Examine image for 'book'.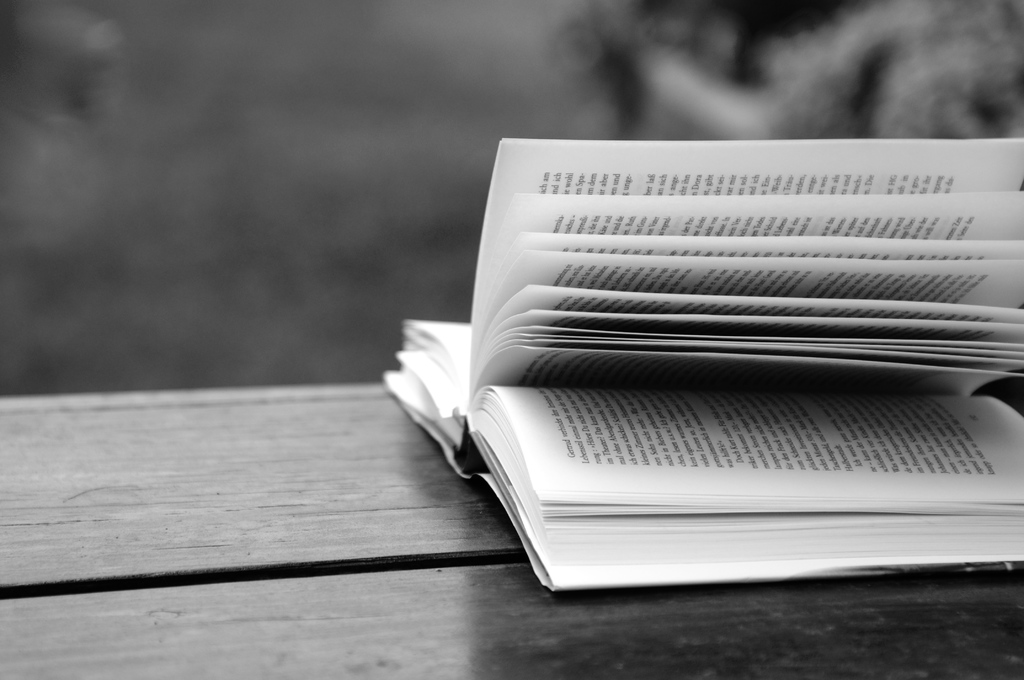
Examination result: 375 139 1023 598.
